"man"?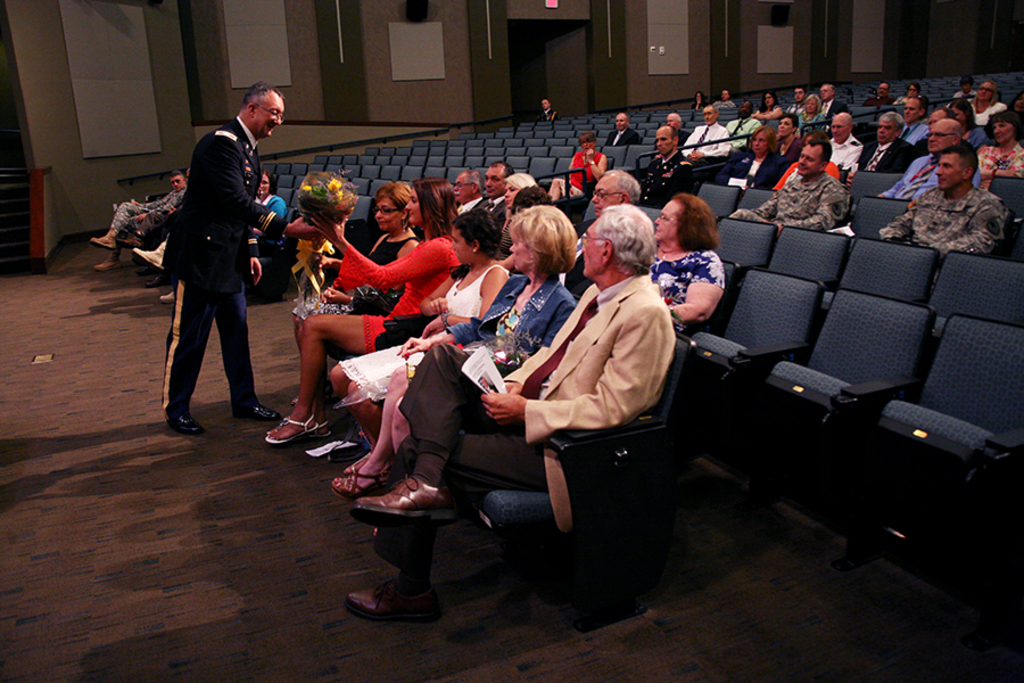
(782, 85, 802, 116)
